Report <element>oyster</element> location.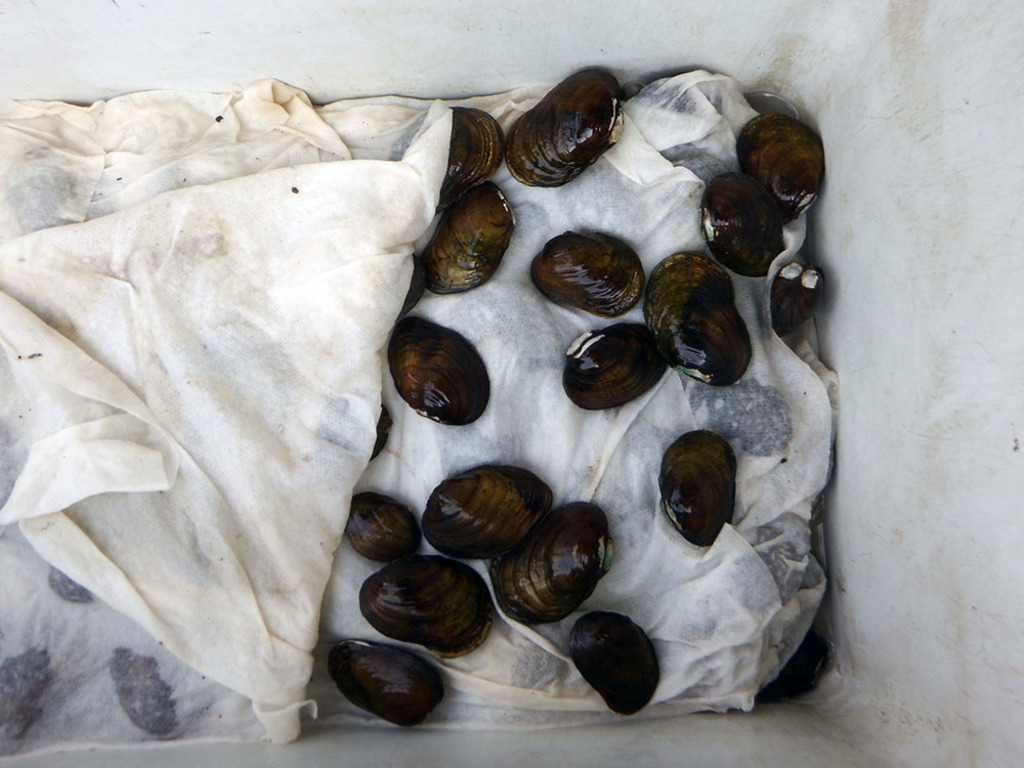
Report: region(768, 257, 827, 331).
